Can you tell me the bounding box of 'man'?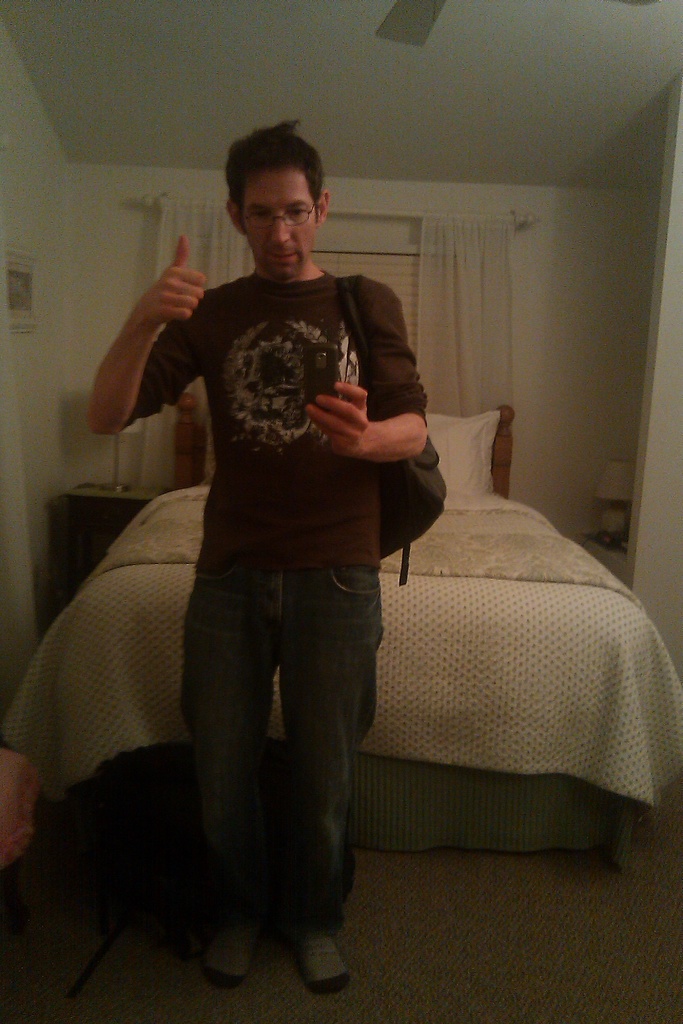
63, 122, 447, 1023.
